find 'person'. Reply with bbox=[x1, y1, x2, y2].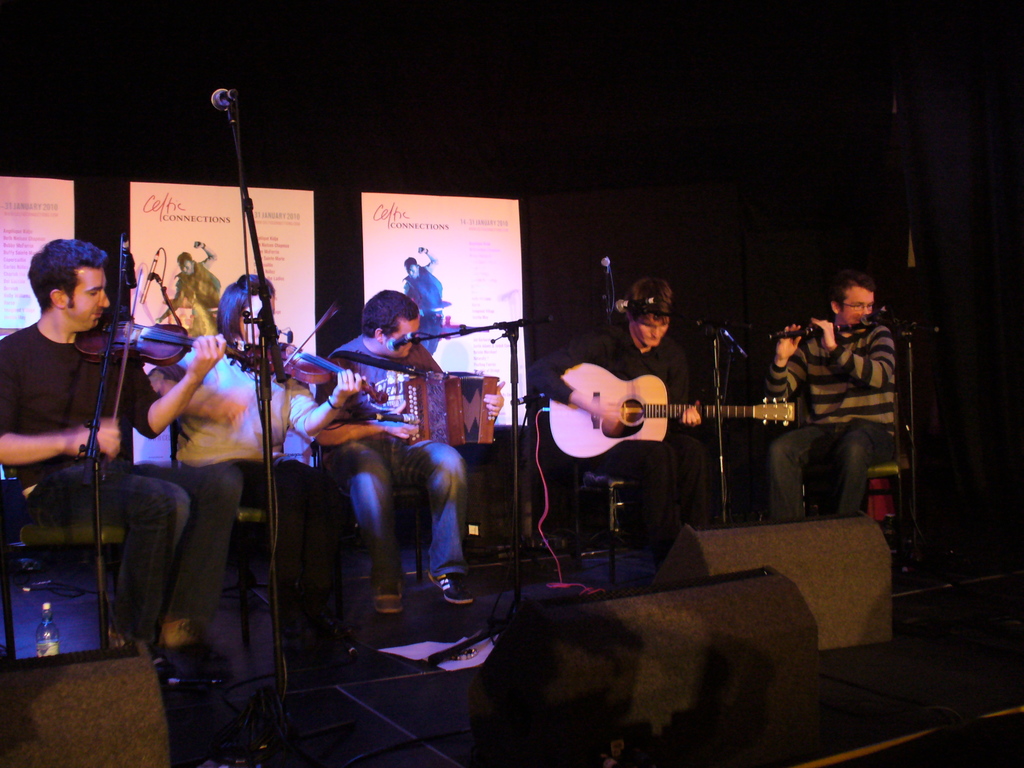
bbox=[539, 287, 736, 544].
